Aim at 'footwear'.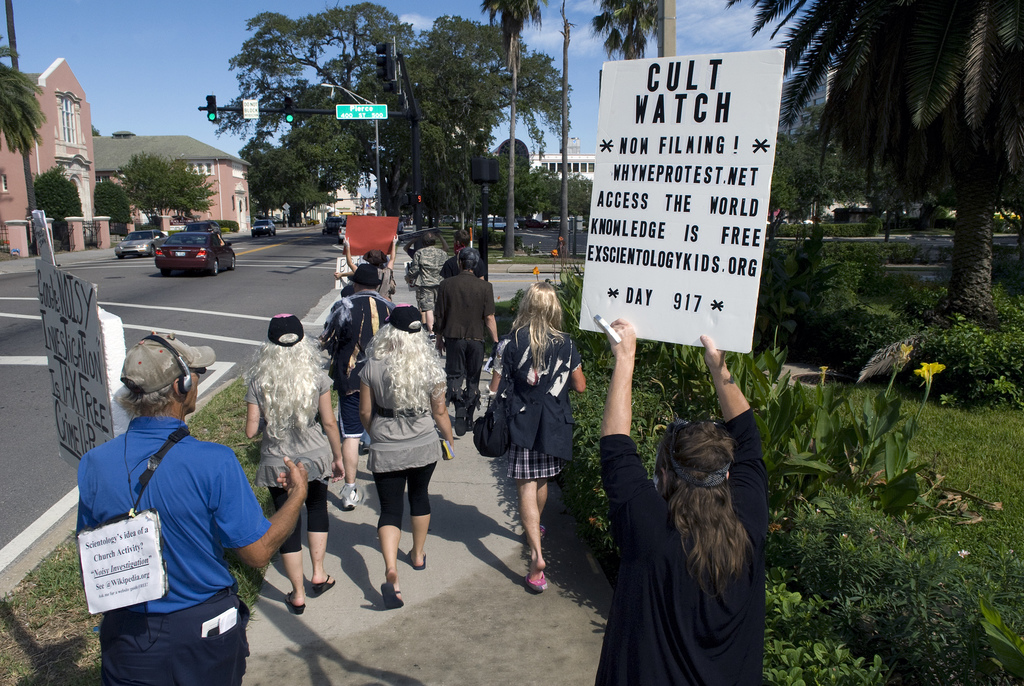
Aimed at bbox(523, 569, 552, 592).
